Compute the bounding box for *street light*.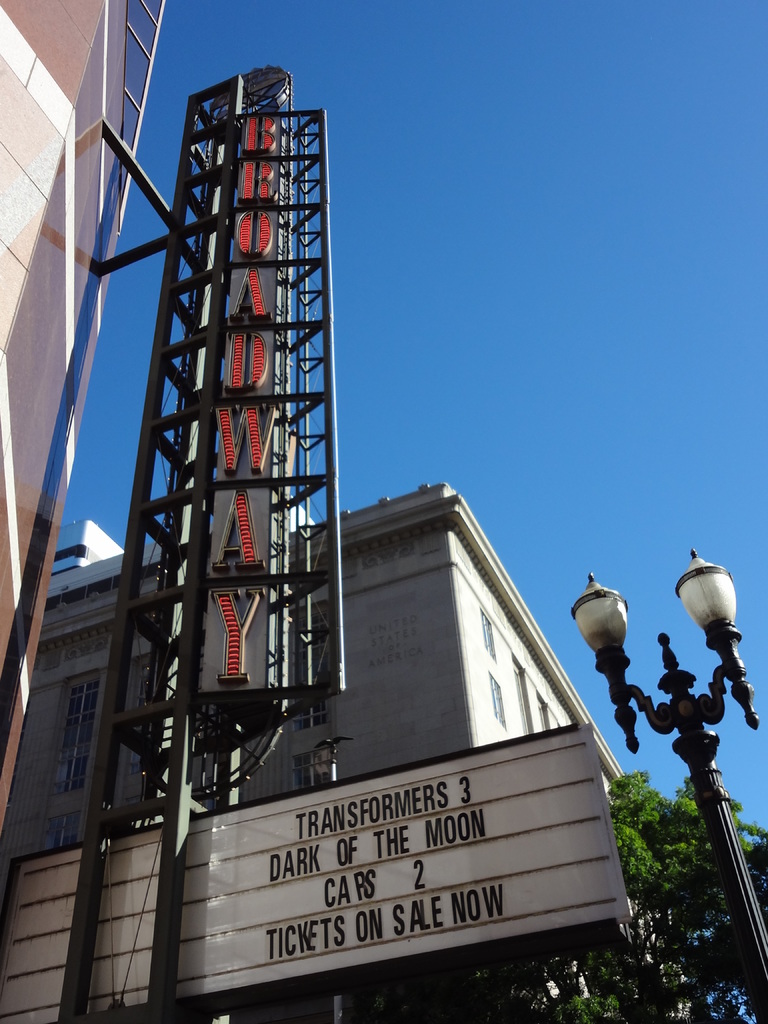
<region>604, 535, 755, 1023</region>.
